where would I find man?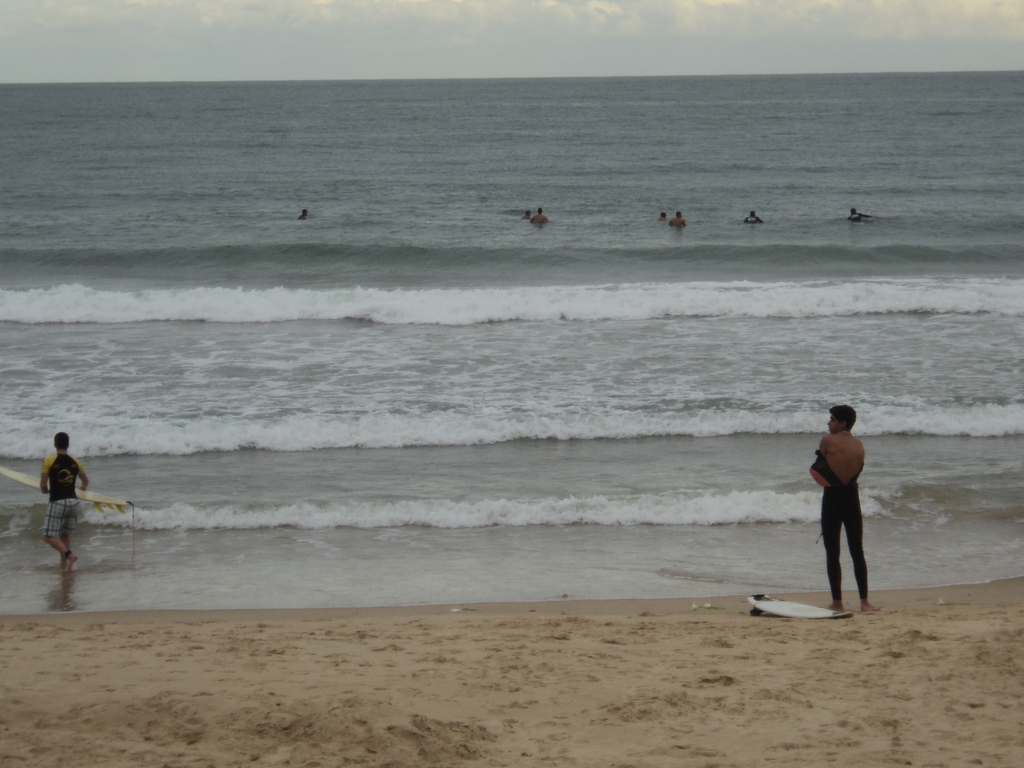
At (523, 205, 534, 217).
